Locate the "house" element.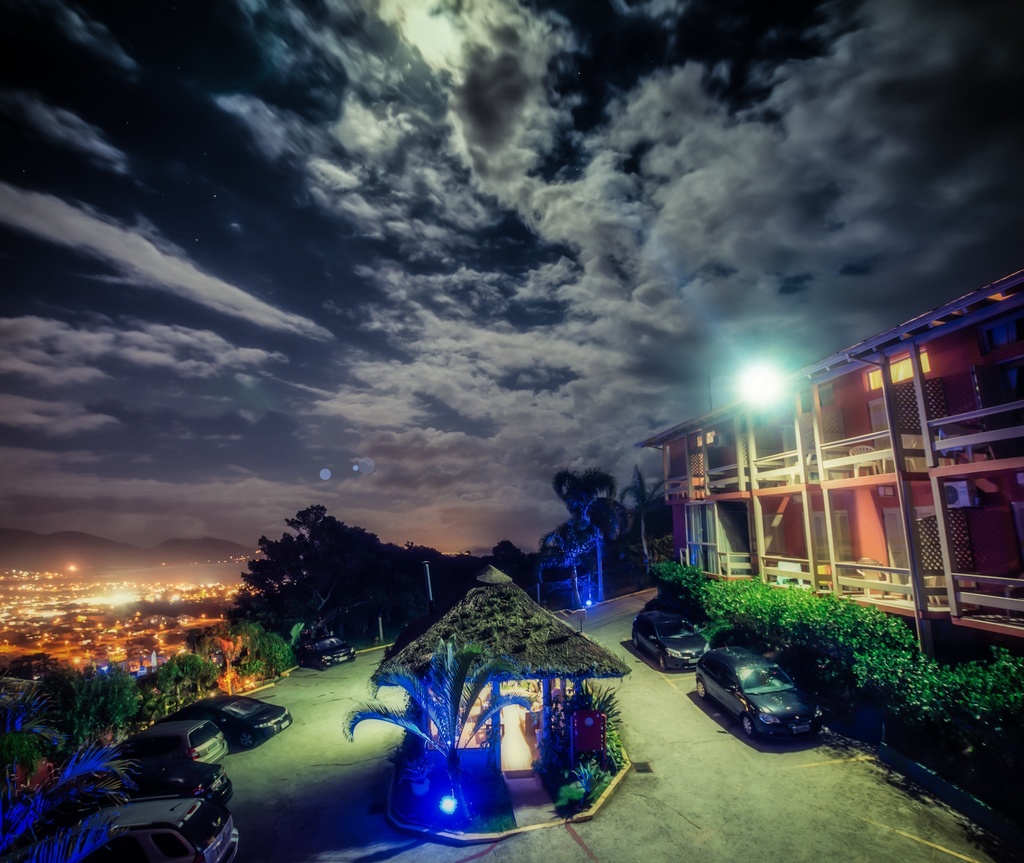
Element bbox: region(639, 264, 1023, 655).
